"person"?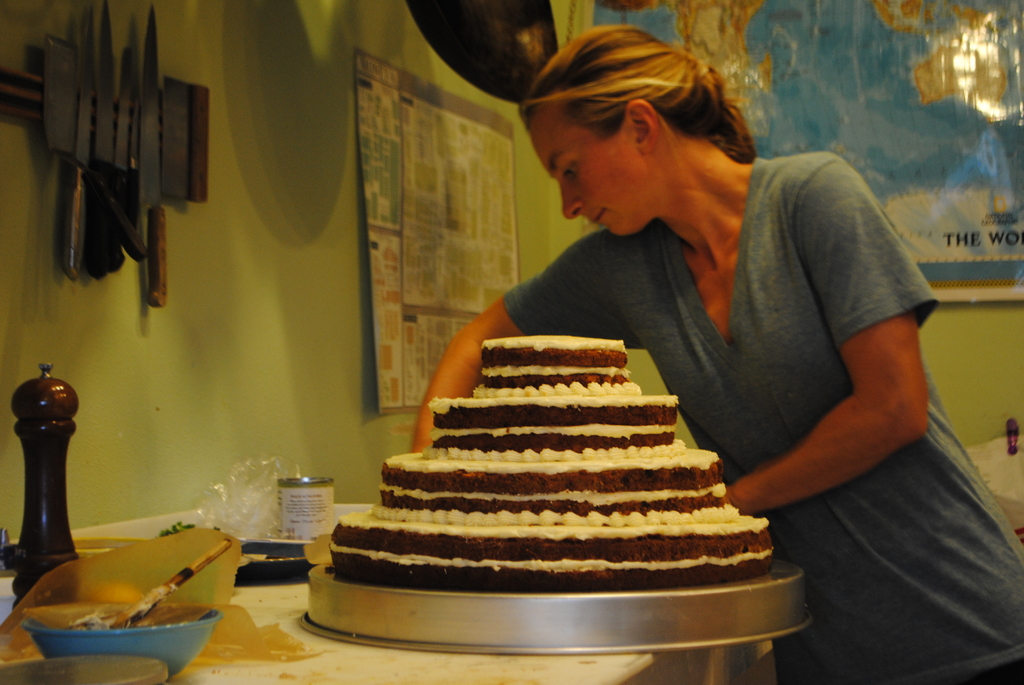
411 26 1023 684
